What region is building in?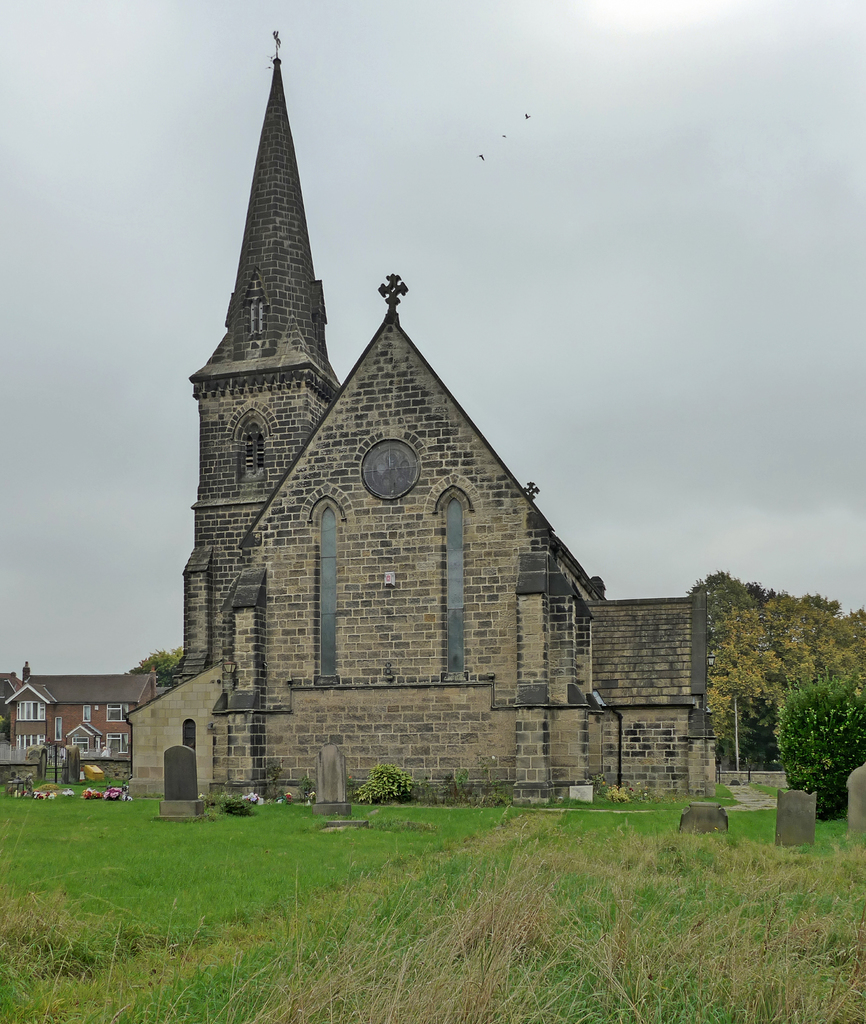
locate(0, 657, 168, 778).
